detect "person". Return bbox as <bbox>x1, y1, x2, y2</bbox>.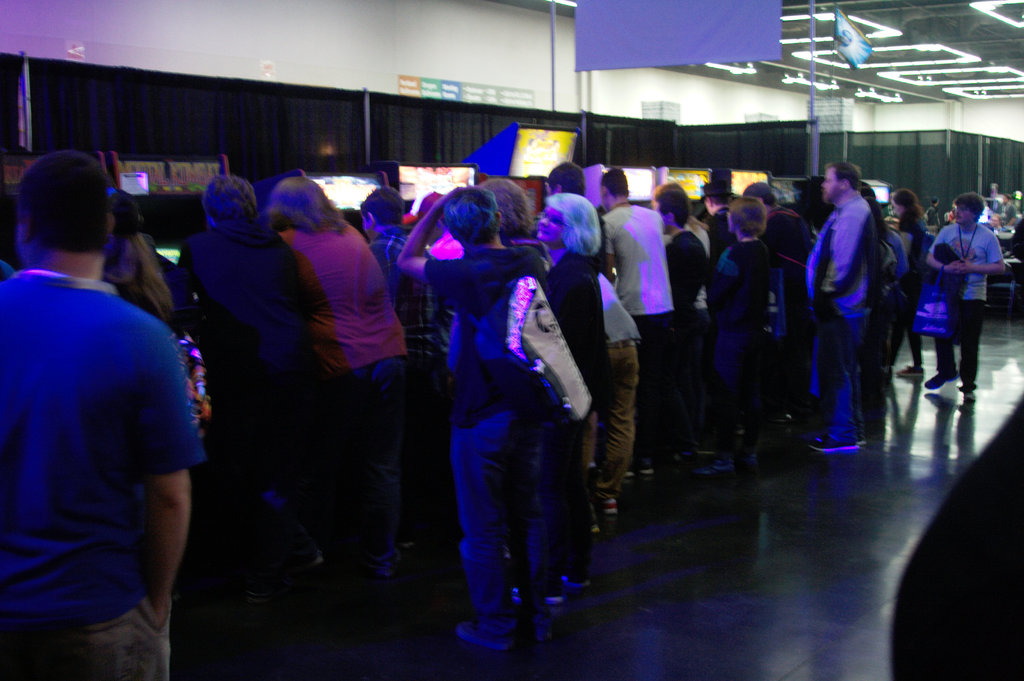
<bbox>815, 148, 908, 463</bbox>.
